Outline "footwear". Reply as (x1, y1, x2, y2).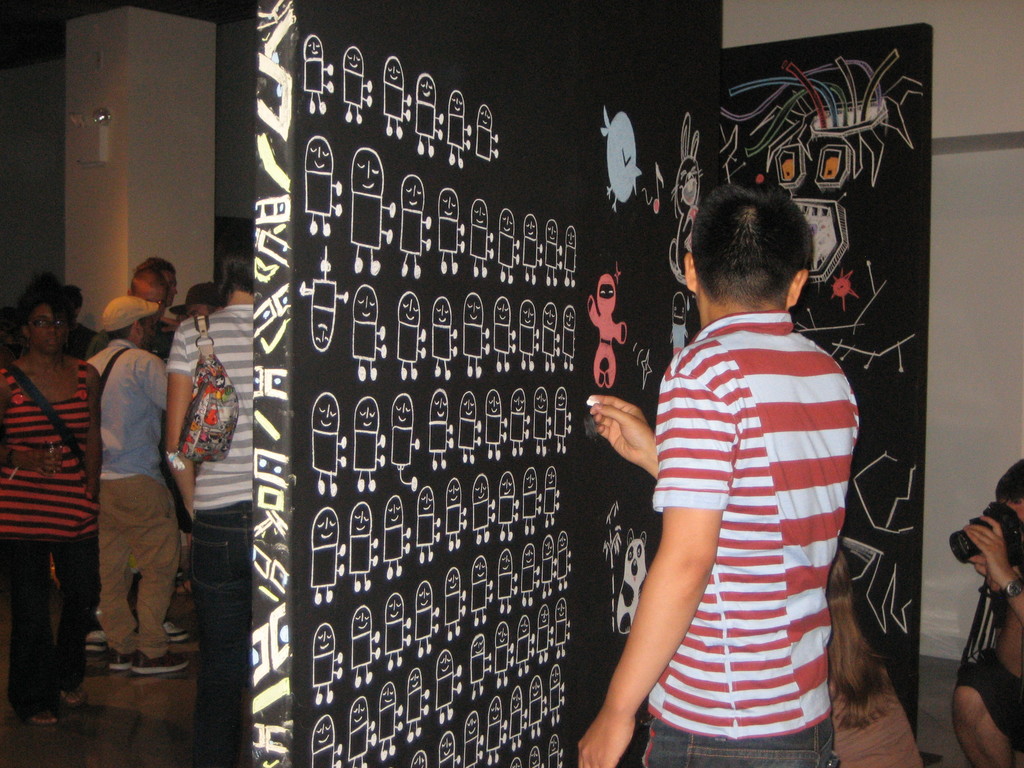
(55, 685, 88, 712).
